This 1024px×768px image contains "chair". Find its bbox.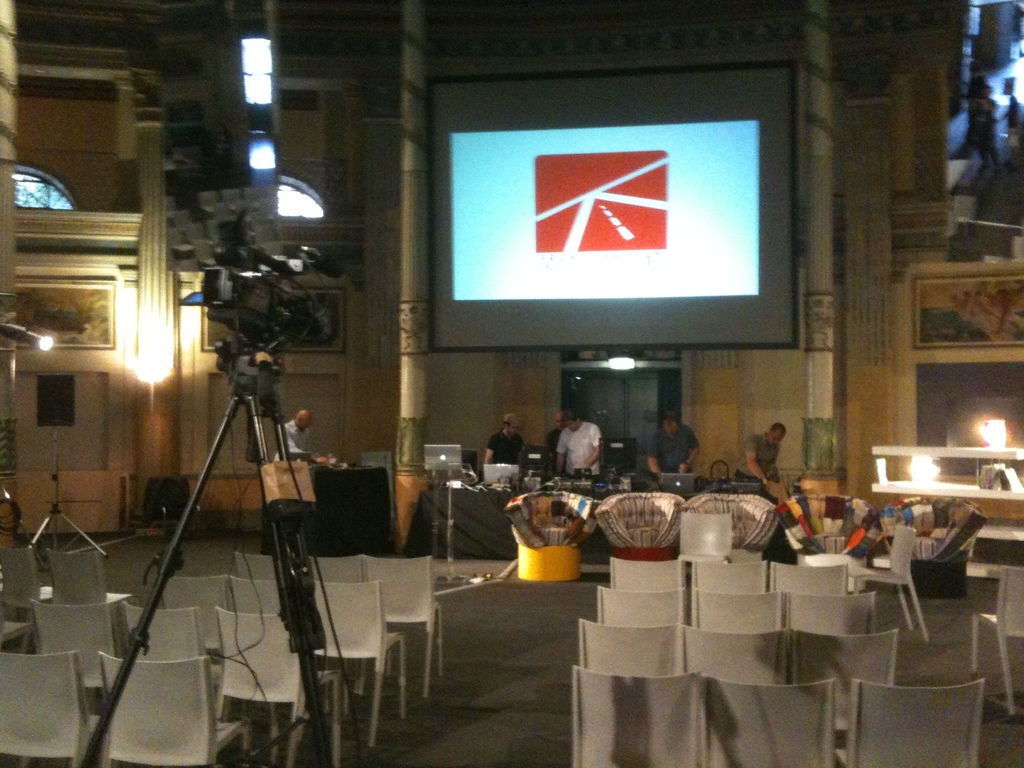
(x1=841, y1=521, x2=927, y2=637).
